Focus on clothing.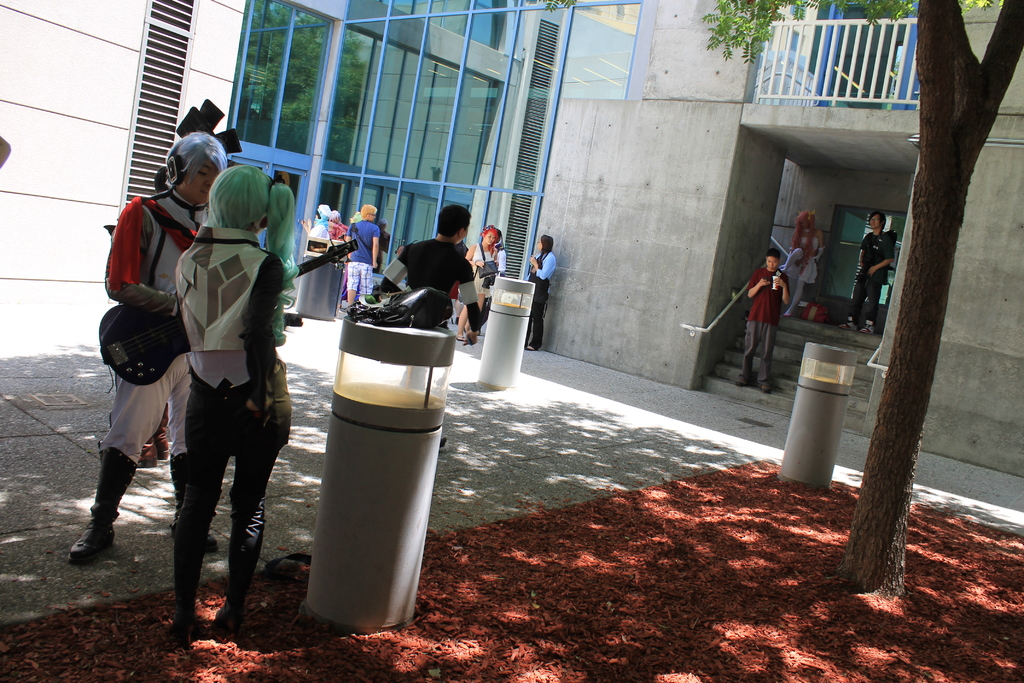
Focused at 383, 242, 476, 303.
